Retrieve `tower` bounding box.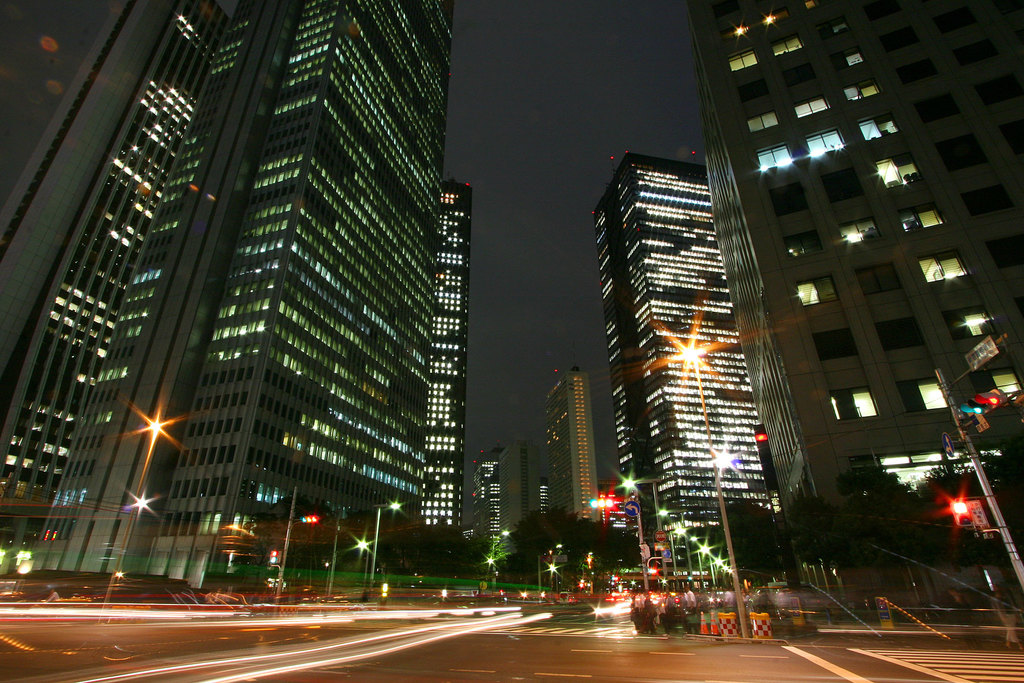
Bounding box: {"left": 470, "top": 448, "right": 506, "bottom": 584}.
